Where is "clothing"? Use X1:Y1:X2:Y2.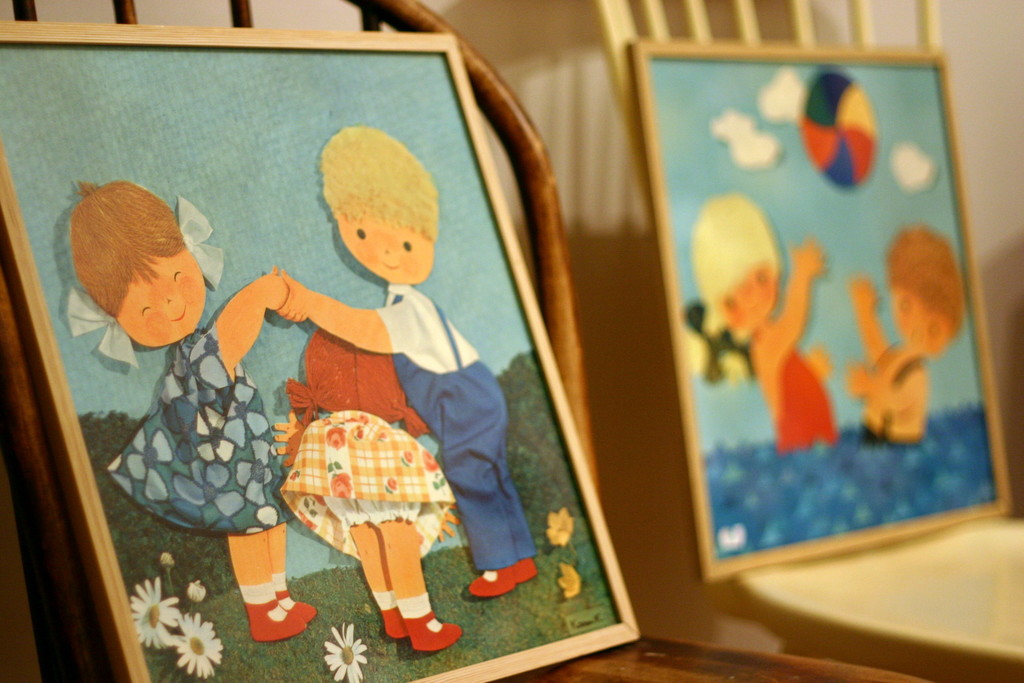
753:319:840:454.
